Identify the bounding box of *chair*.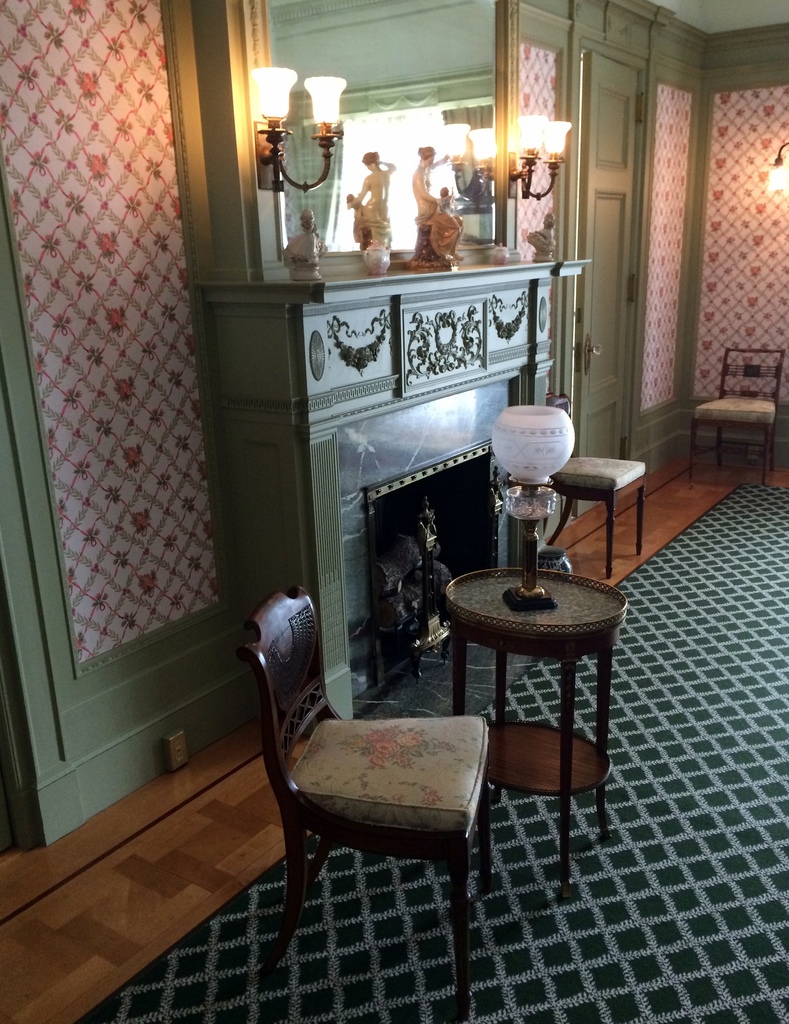
crop(230, 571, 526, 904).
